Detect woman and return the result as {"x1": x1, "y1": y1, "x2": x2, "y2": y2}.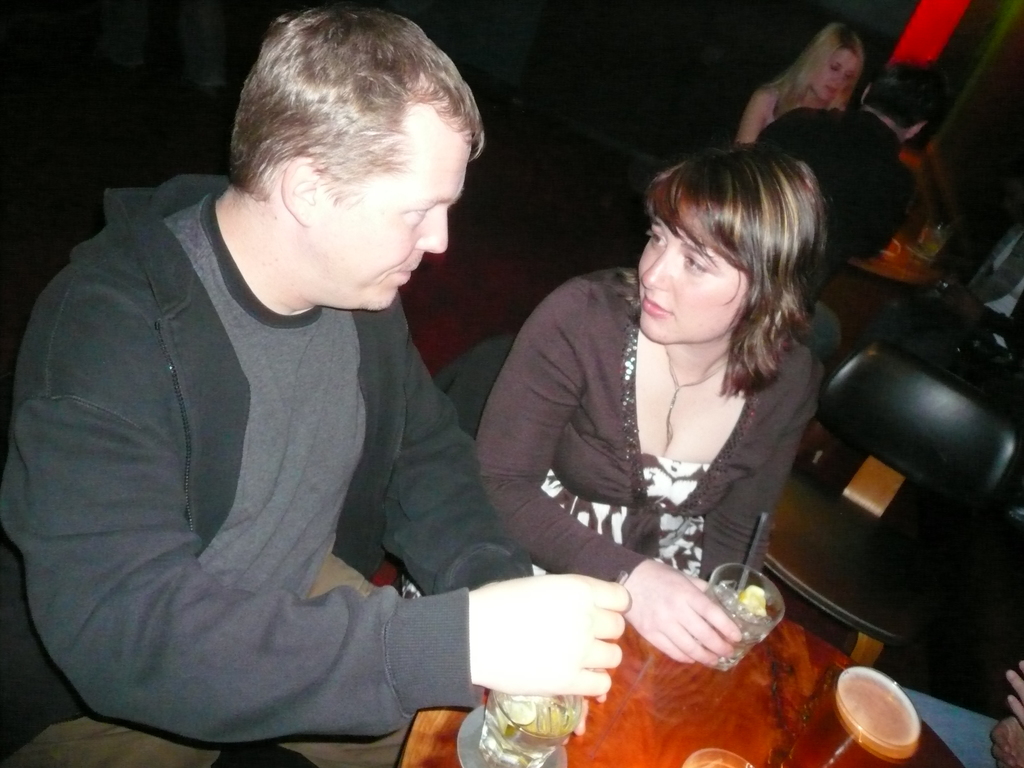
{"x1": 737, "y1": 10, "x2": 872, "y2": 148}.
